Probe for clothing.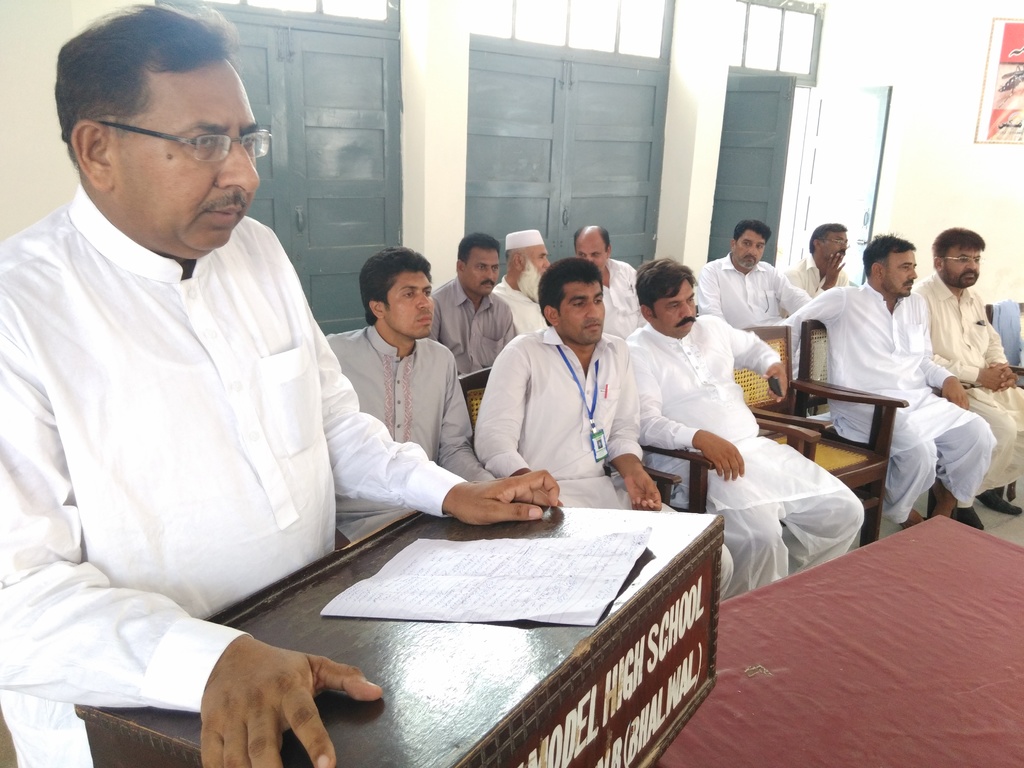
Probe result: 472,328,734,600.
